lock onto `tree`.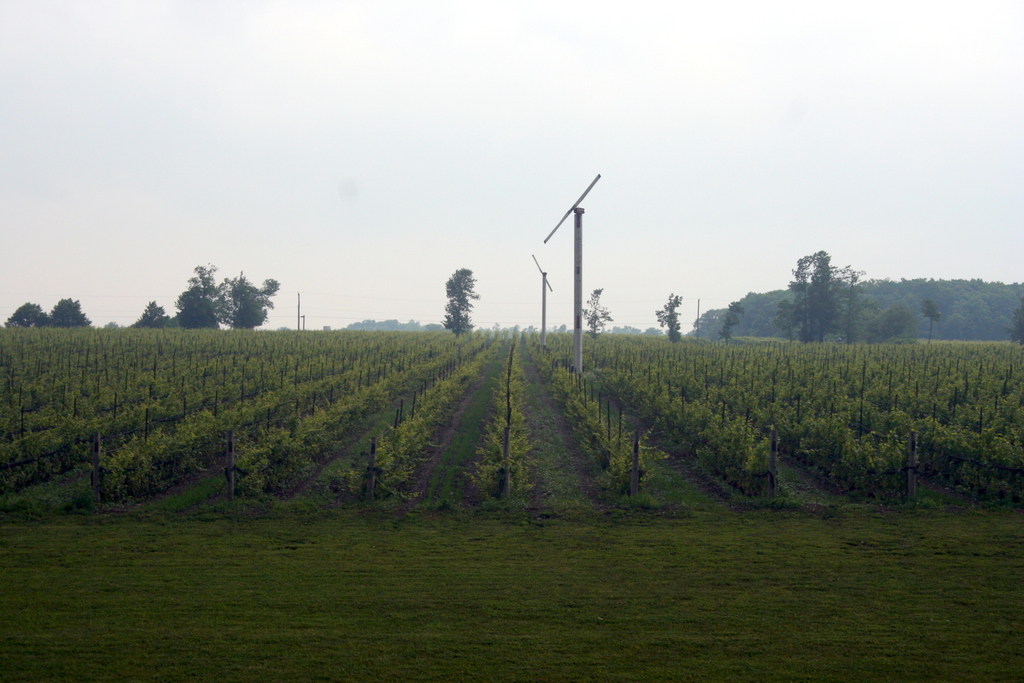
Locked: locate(169, 296, 219, 331).
